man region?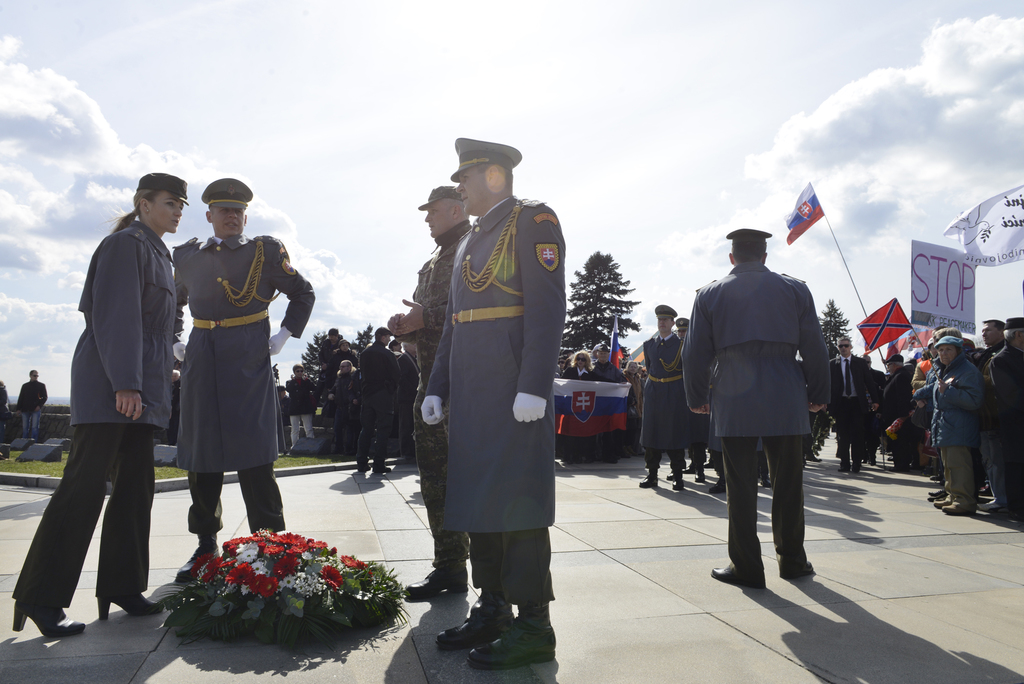
(9,371,51,437)
